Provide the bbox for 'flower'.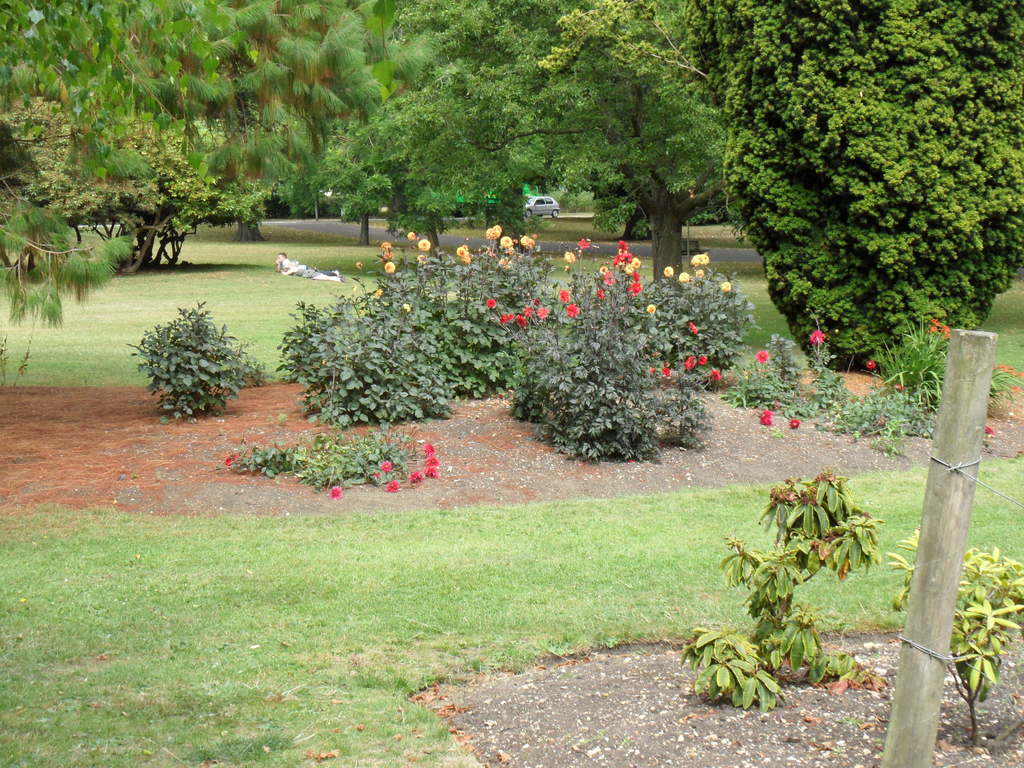
select_region(534, 306, 548, 322).
